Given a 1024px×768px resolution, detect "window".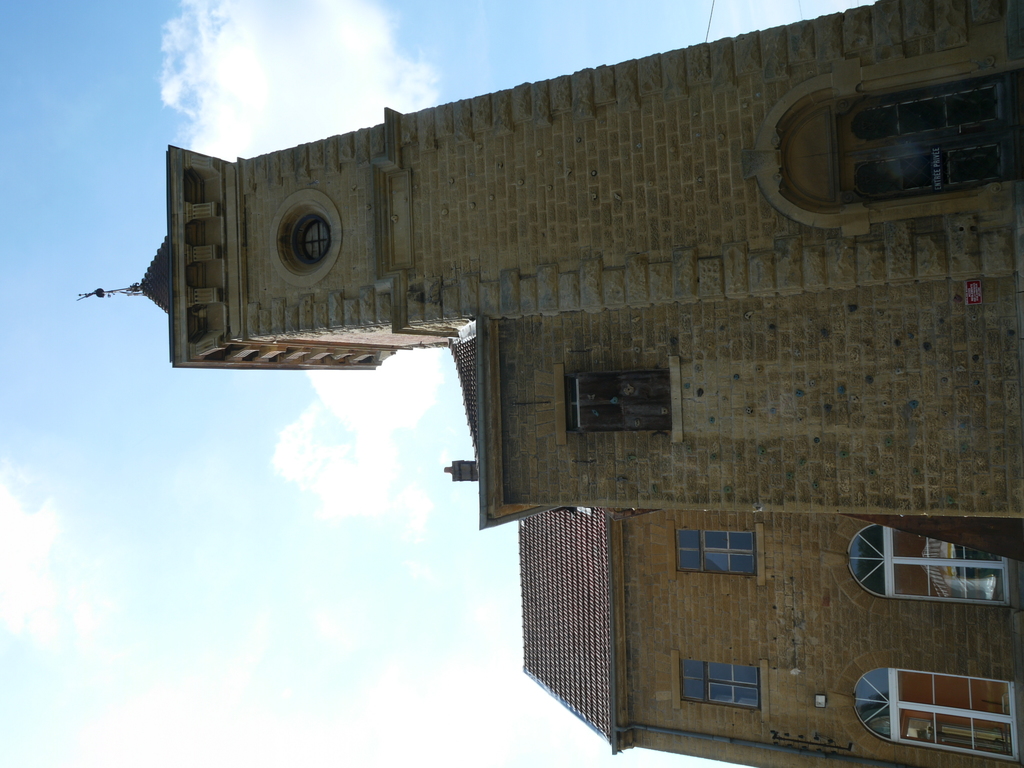
pyautogui.locateOnScreen(852, 685, 1017, 759).
